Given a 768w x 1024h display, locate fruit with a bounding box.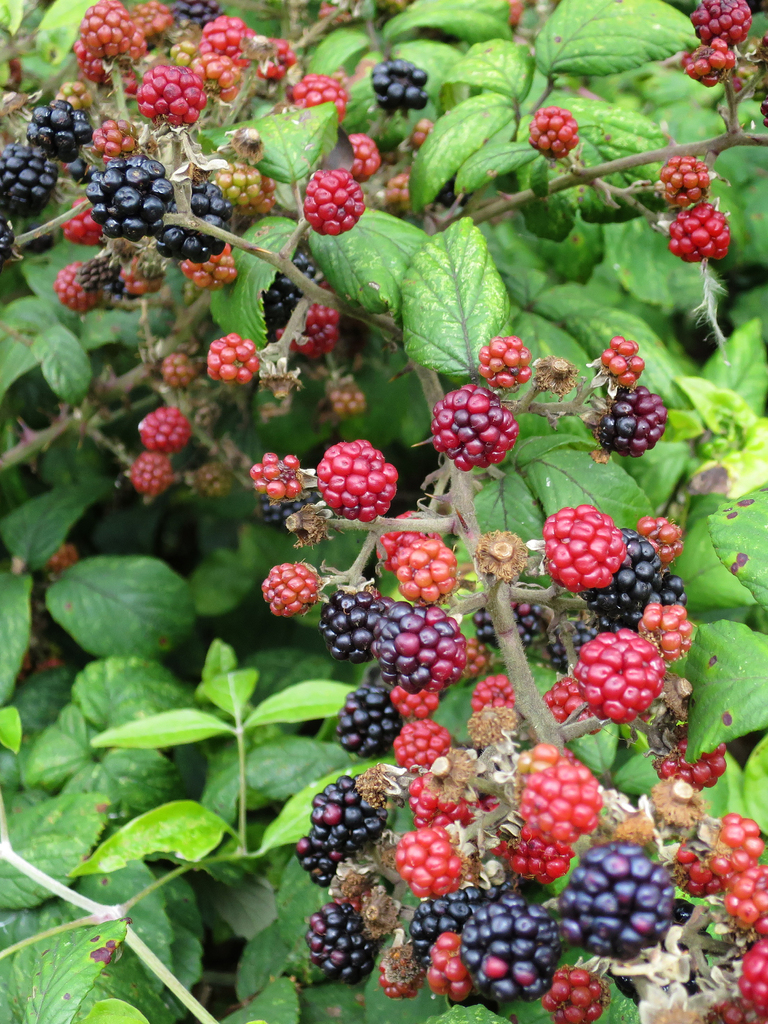
Located: x1=670 y1=200 x2=724 y2=252.
